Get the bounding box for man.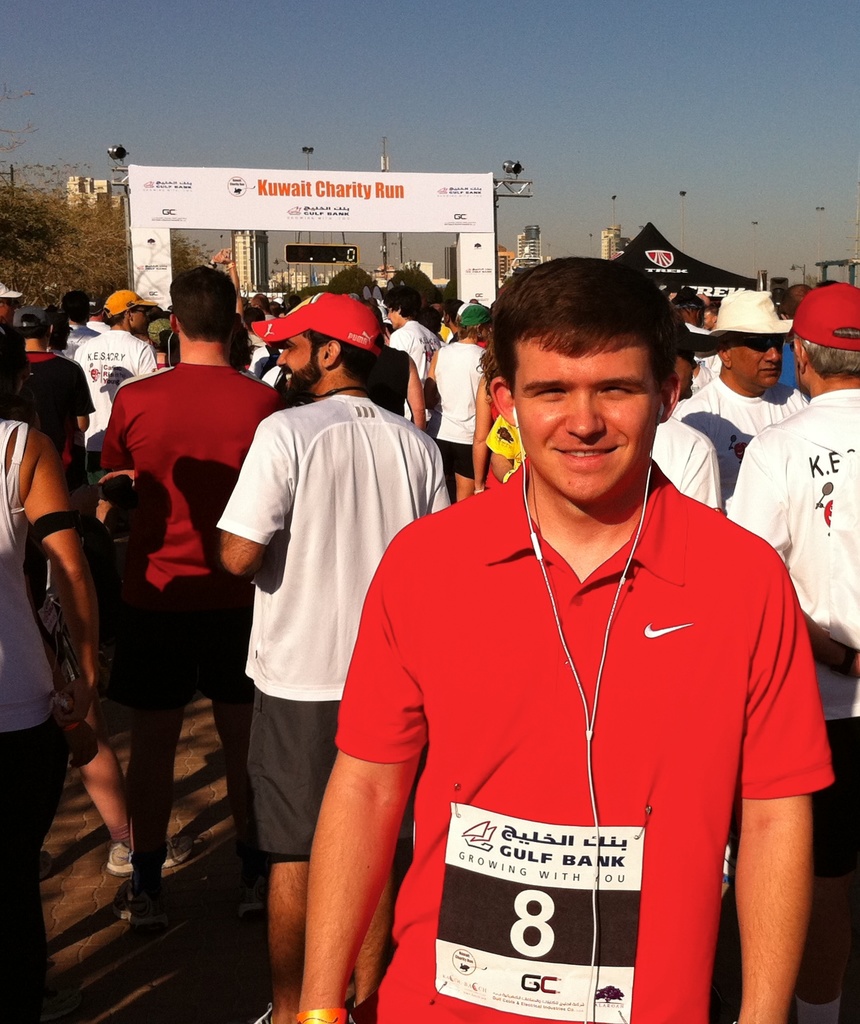
<bbox>427, 300, 484, 502</bbox>.
